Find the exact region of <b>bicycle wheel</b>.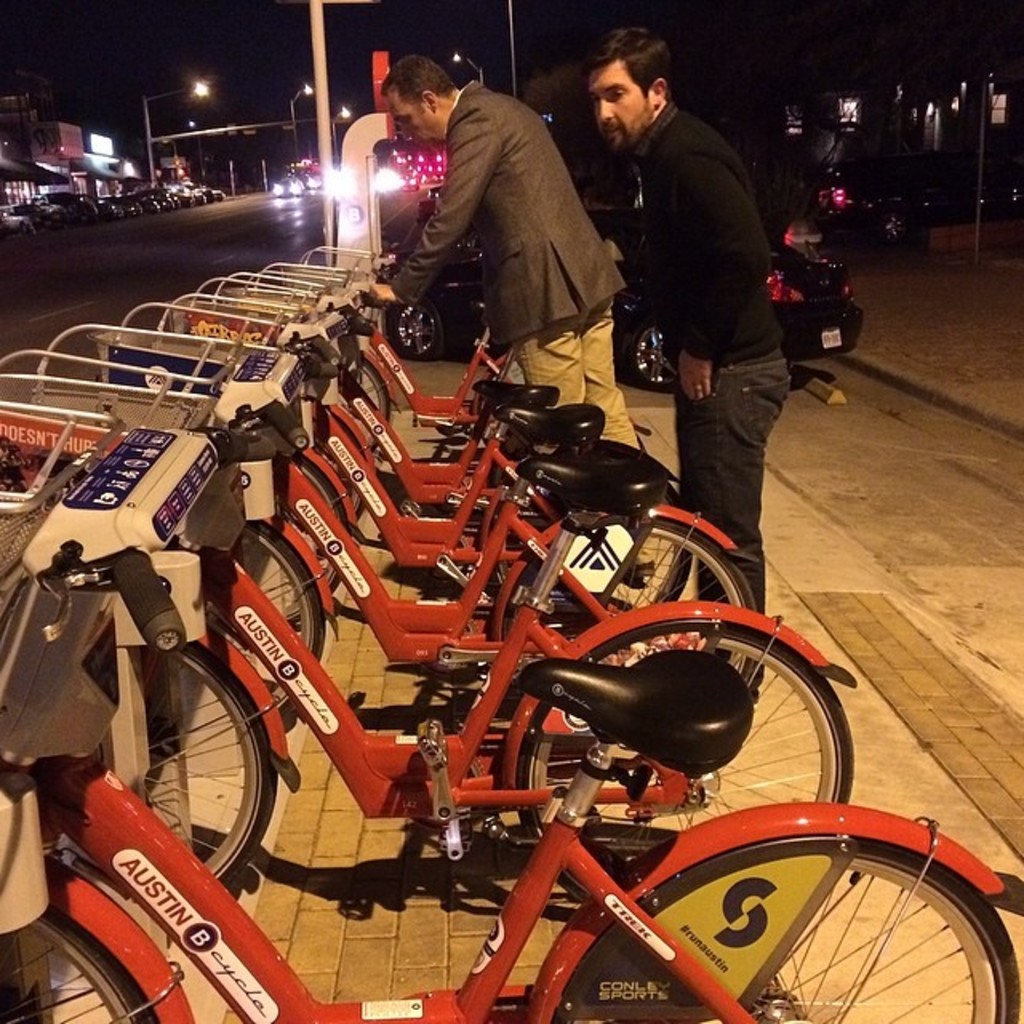
Exact region: box=[490, 498, 597, 632].
